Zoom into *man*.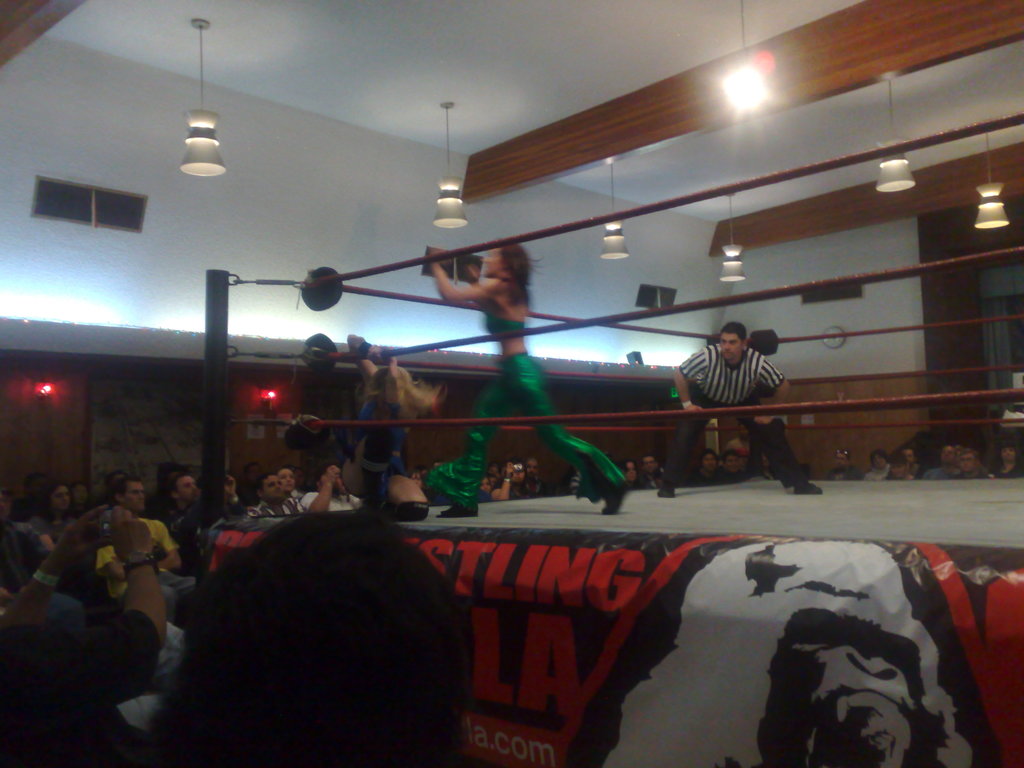
Zoom target: [246,474,303,516].
